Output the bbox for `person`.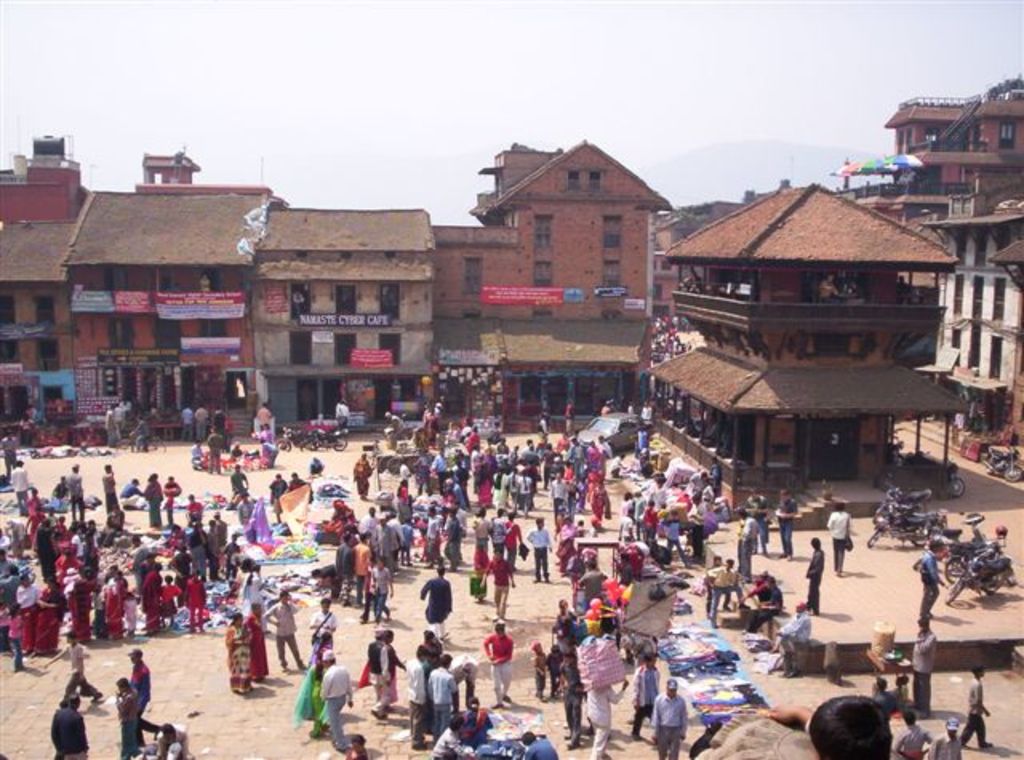
bbox=(774, 598, 805, 678).
